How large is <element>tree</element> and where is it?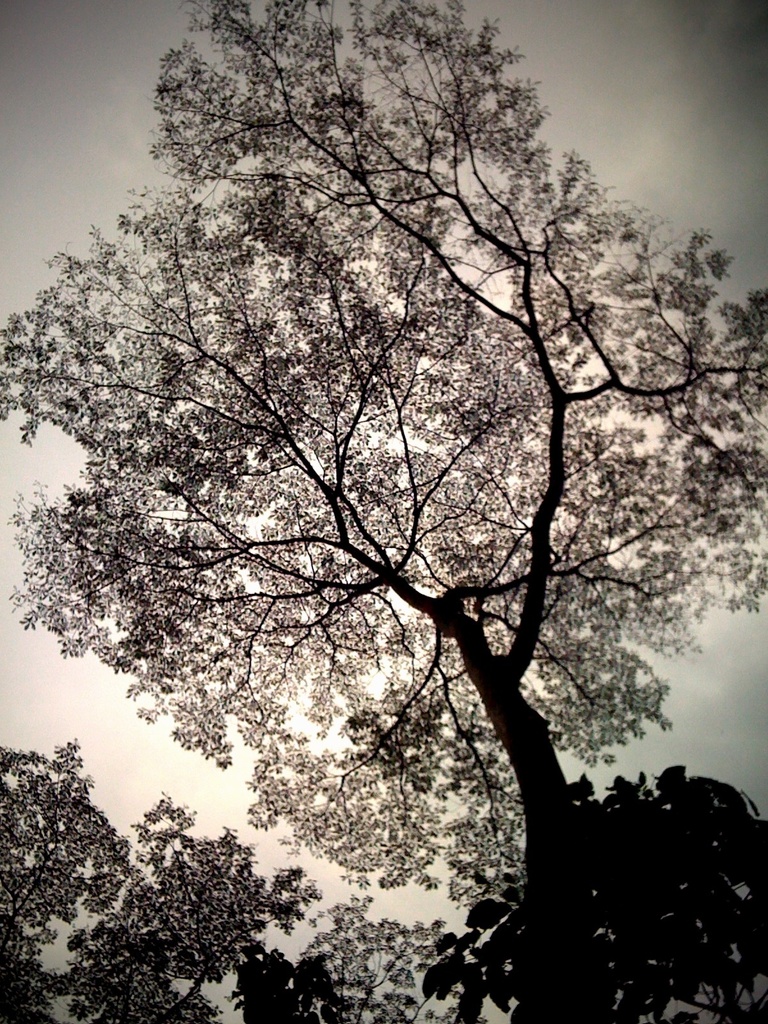
Bounding box: box=[0, 742, 326, 1023].
